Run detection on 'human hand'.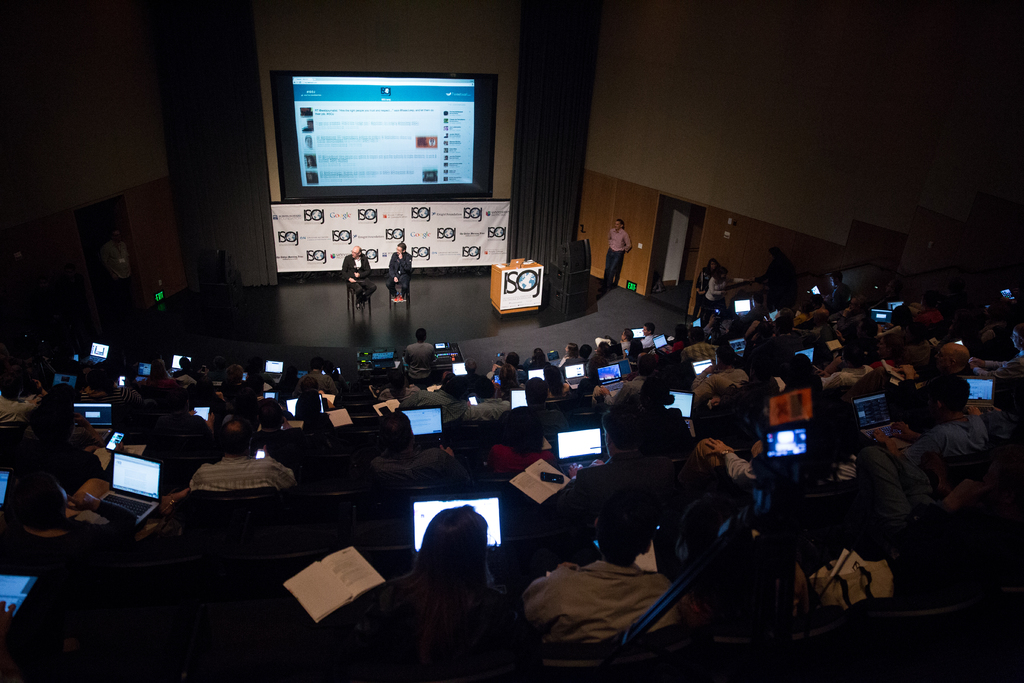
Result: BBox(205, 411, 218, 431).
